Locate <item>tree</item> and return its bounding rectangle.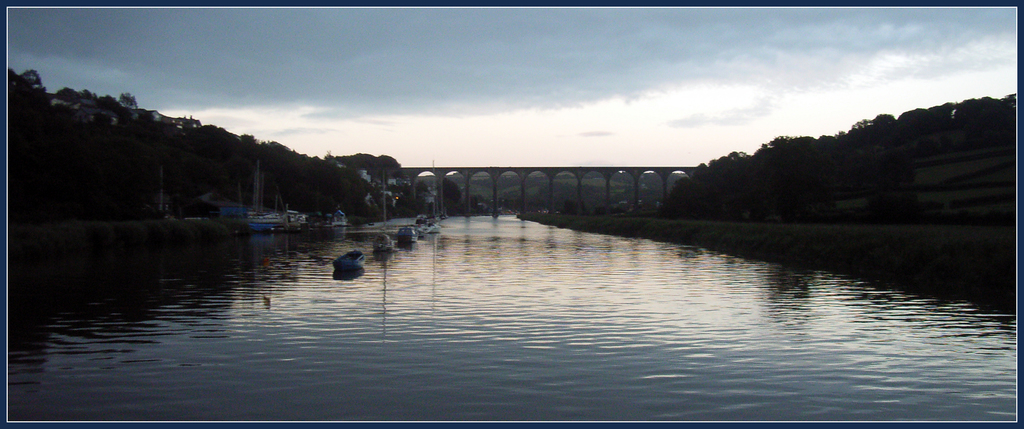
select_region(55, 85, 81, 102).
